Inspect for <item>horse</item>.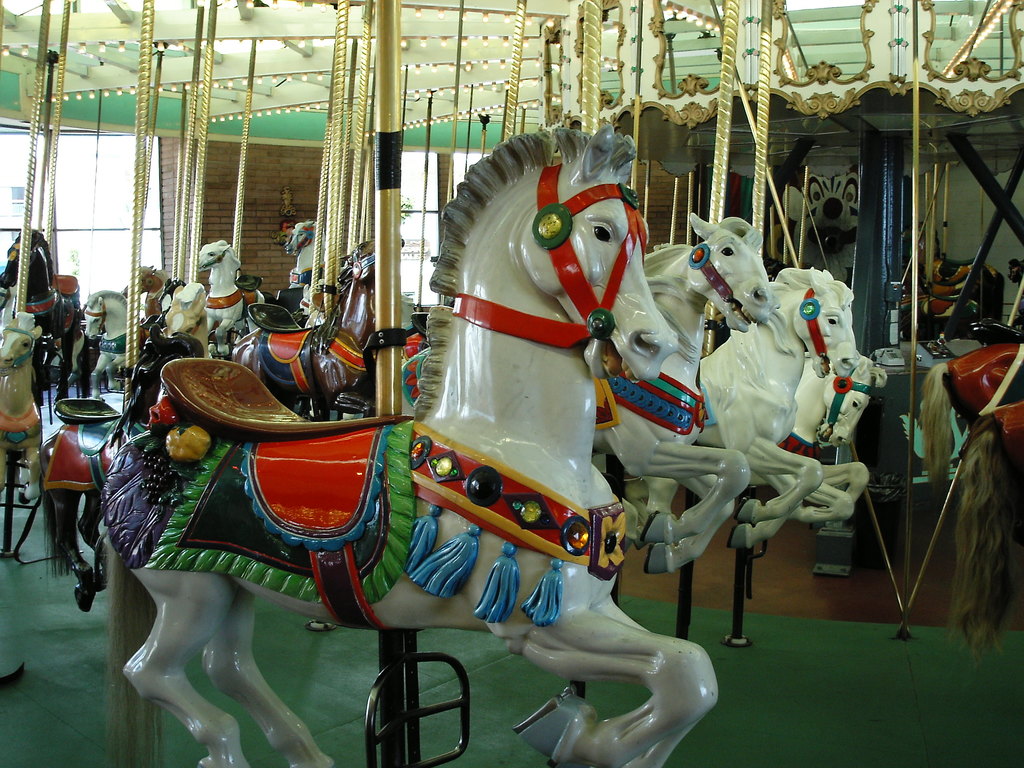
Inspection: x1=285 y1=219 x2=327 y2=291.
